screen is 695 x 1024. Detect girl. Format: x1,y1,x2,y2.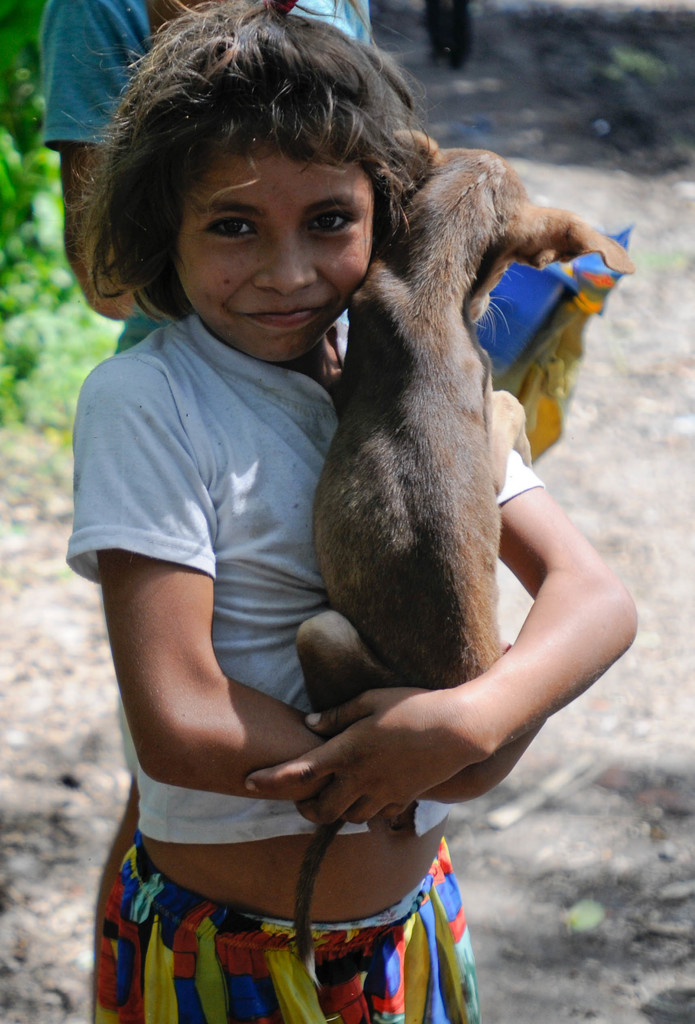
63,0,639,1023.
